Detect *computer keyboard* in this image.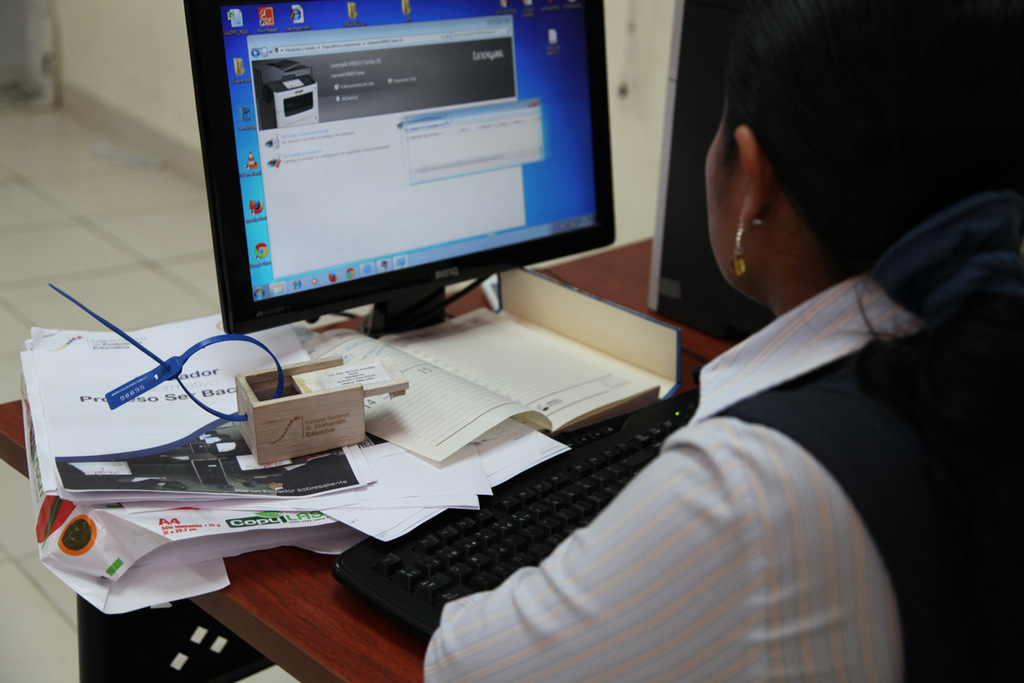
Detection: l=333, t=386, r=691, b=645.
